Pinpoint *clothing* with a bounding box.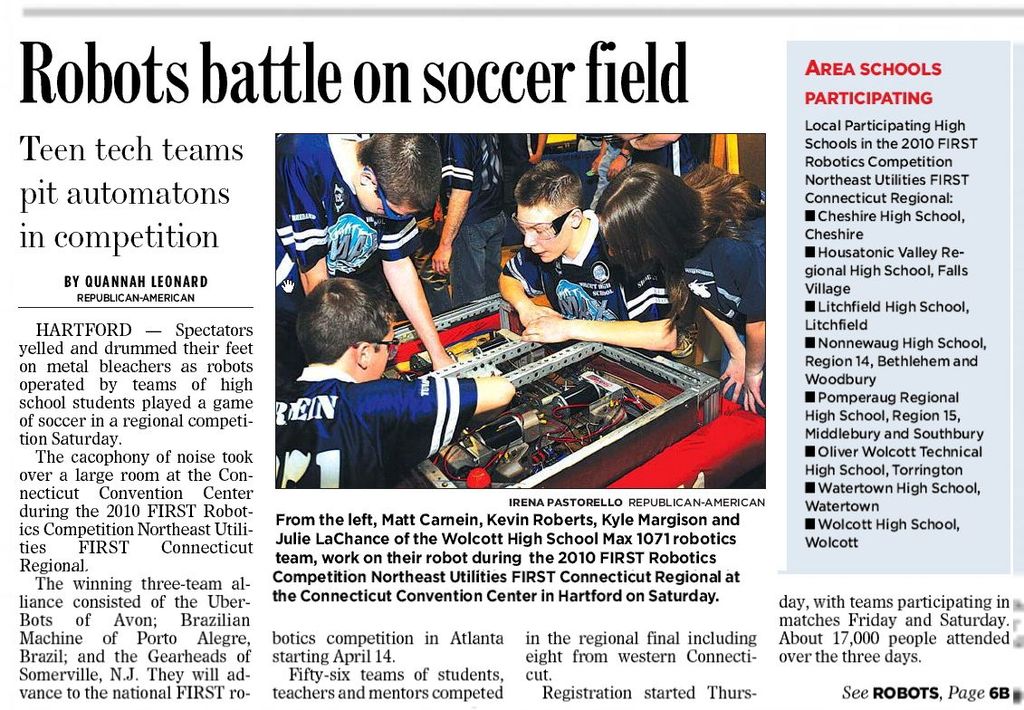
rect(275, 124, 429, 307).
